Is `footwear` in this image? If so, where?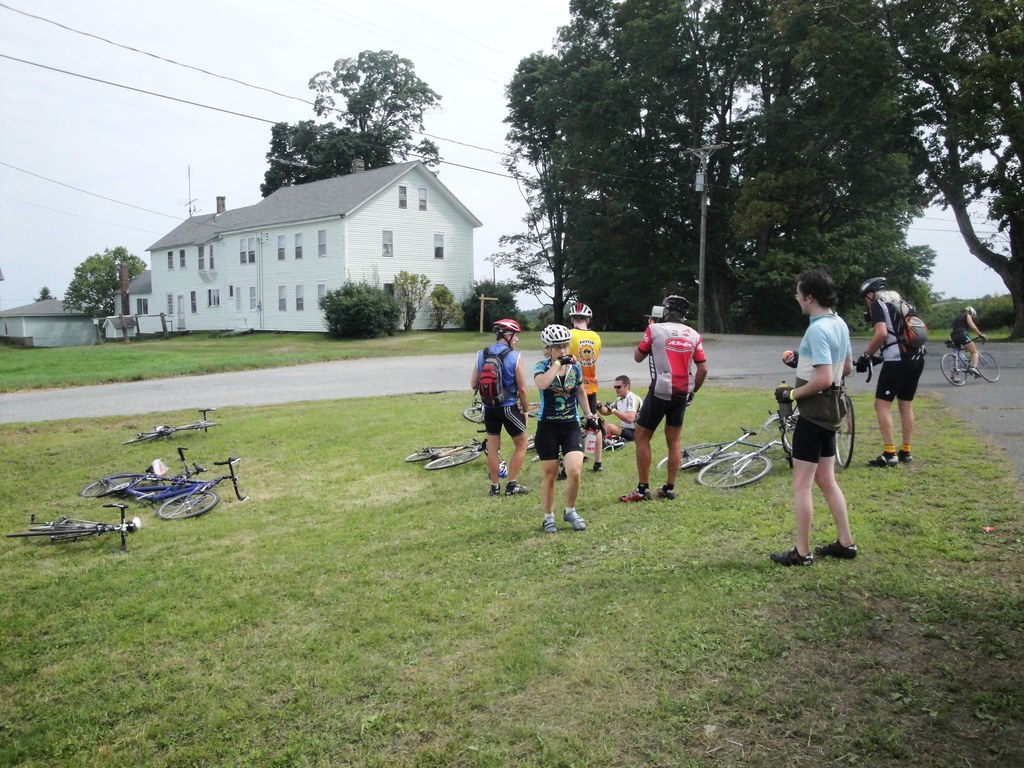
Yes, at rect(813, 539, 857, 559).
